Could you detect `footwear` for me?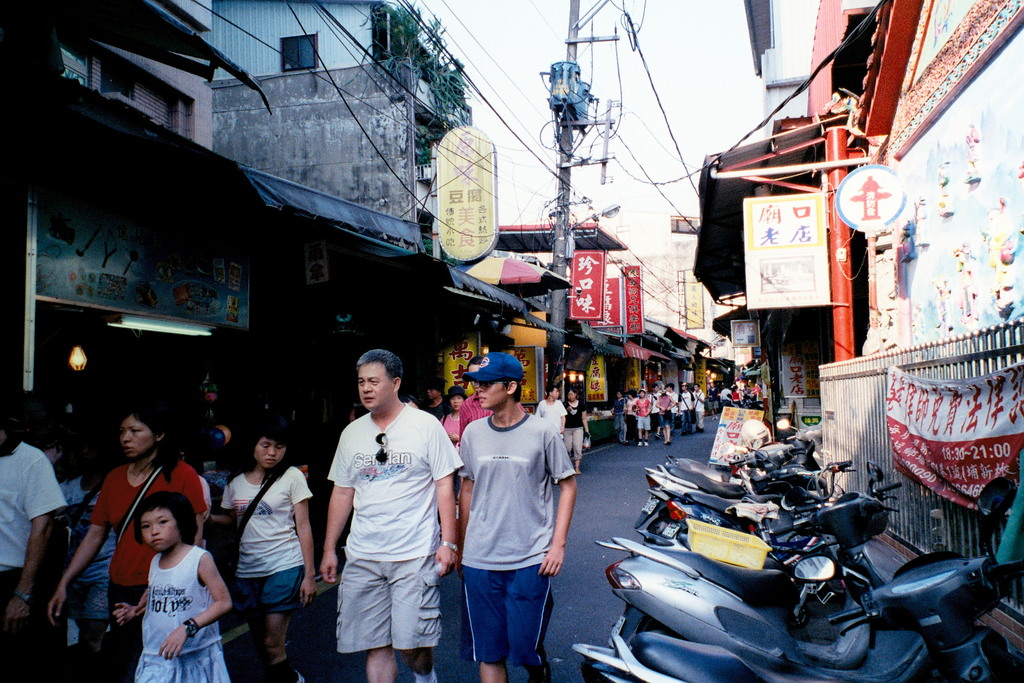
Detection result: {"x1": 271, "y1": 657, "x2": 308, "y2": 682}.
